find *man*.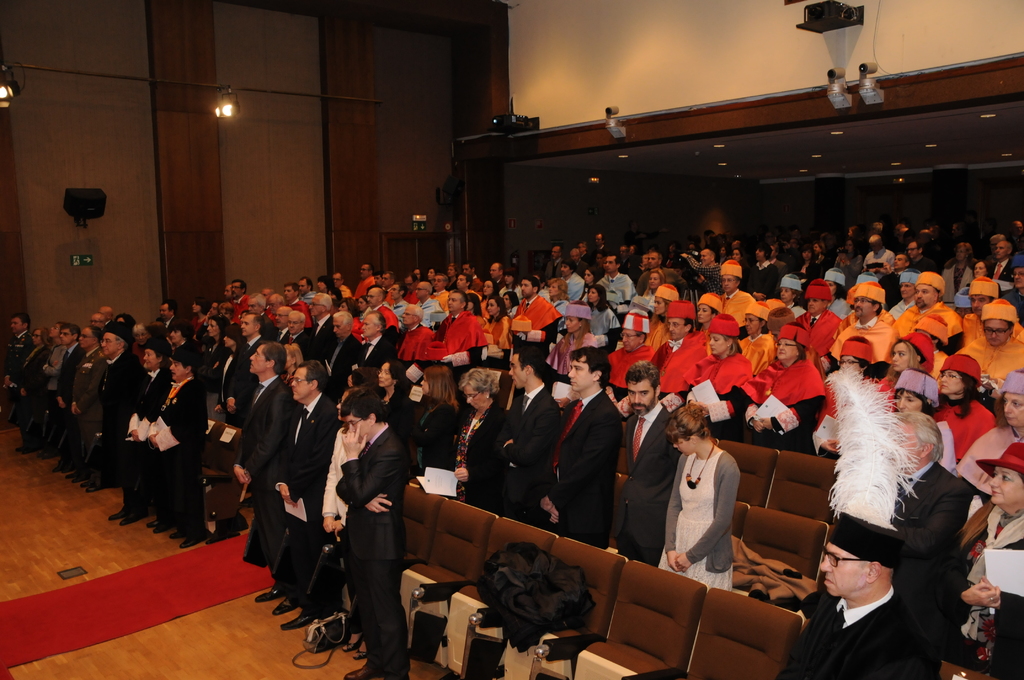
Rect(491, 337, 570, 531).
